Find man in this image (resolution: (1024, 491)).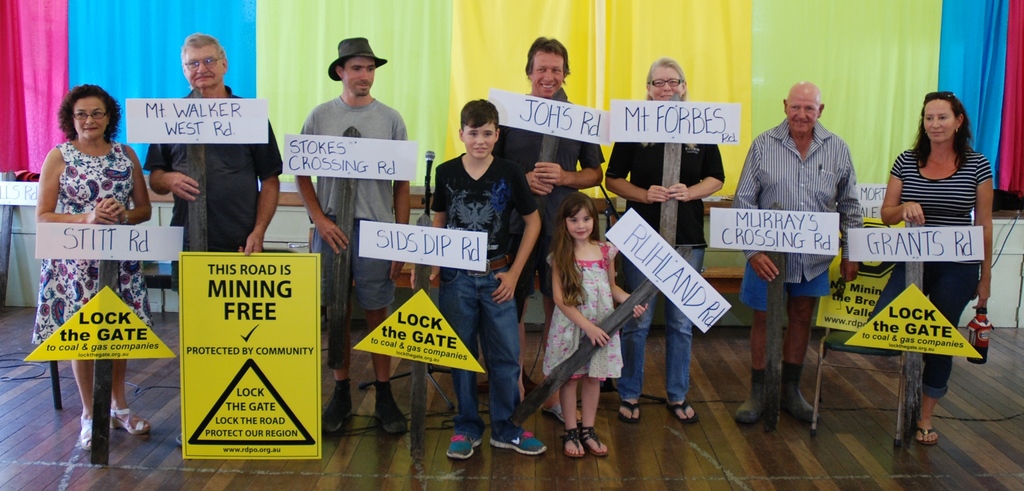
x1=141, y1=29, x2=284, y2=256.
